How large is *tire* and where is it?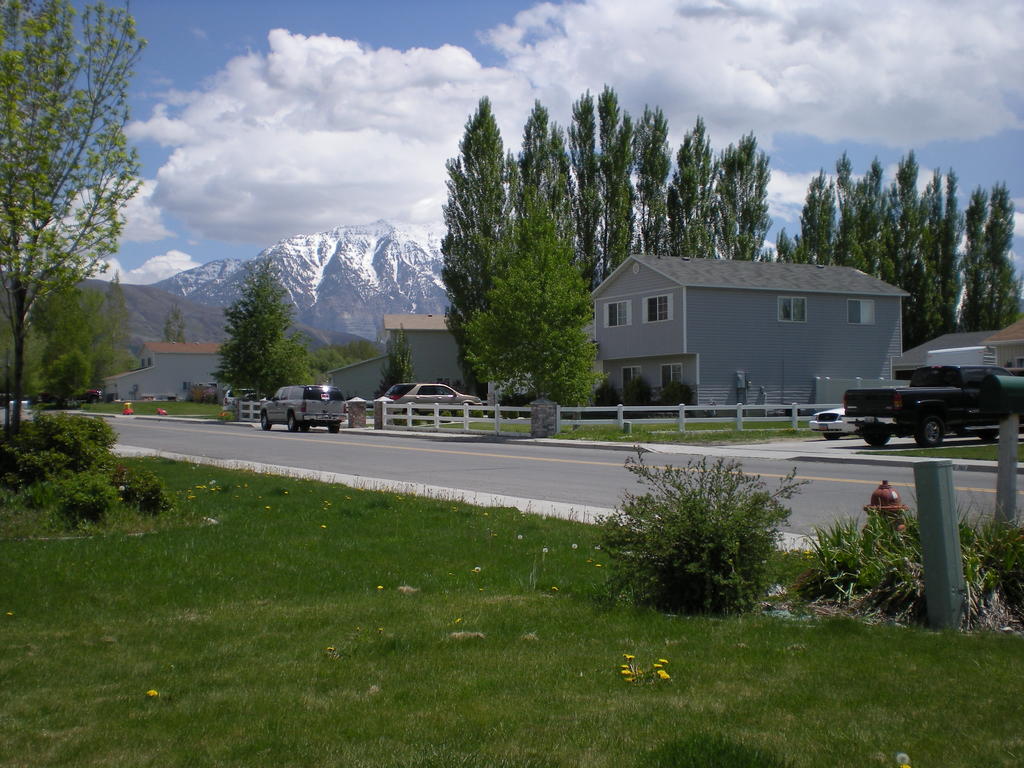
Bounding box: left=329, top=422, right=340, bottom=433.
